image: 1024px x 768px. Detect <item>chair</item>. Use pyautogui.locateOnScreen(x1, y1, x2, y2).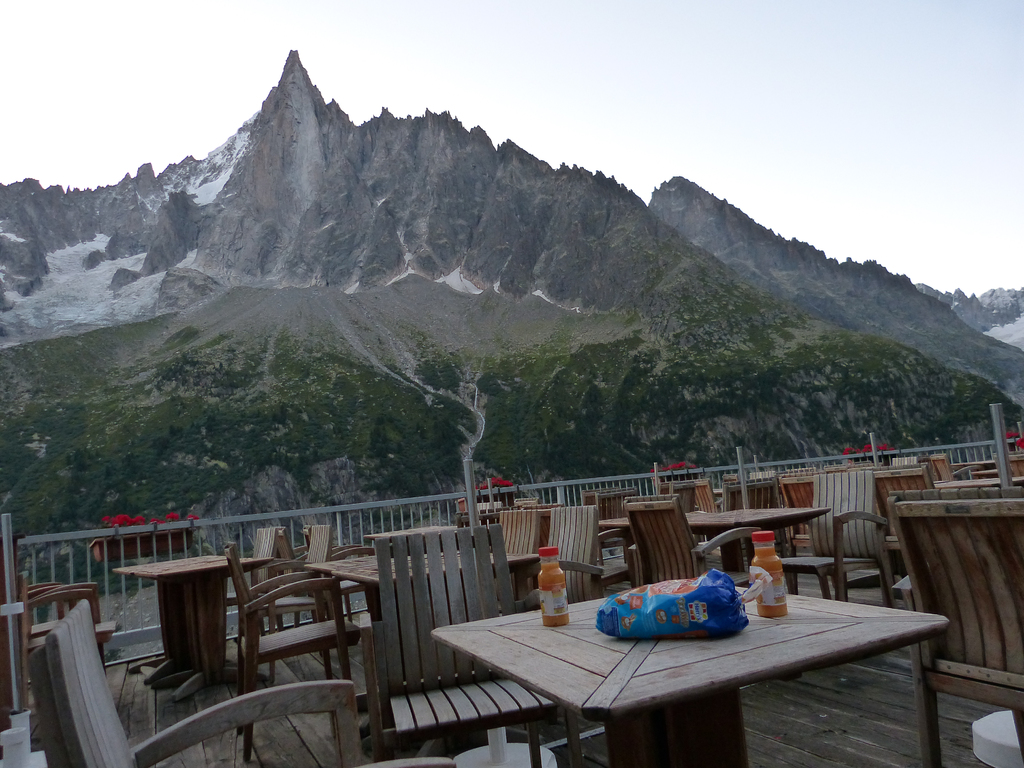
pyautogui.locateOnScreen(228, 545, 378, 767).
